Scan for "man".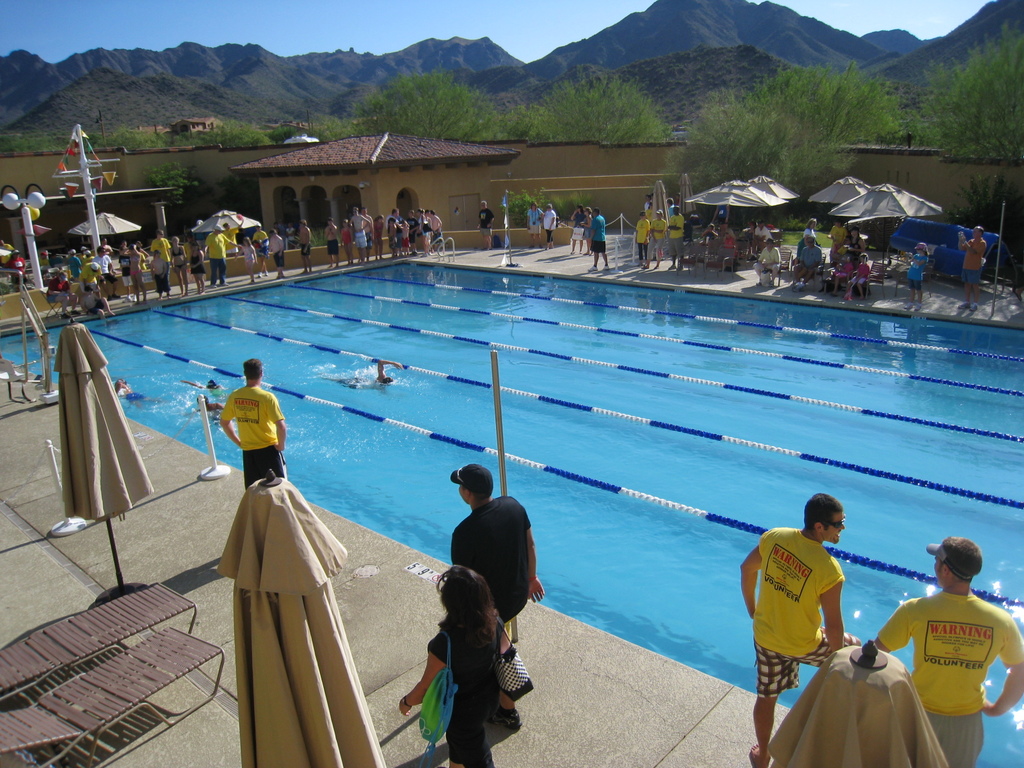
Scan result: x1=300 y1=219 x2=311 y2=271.
